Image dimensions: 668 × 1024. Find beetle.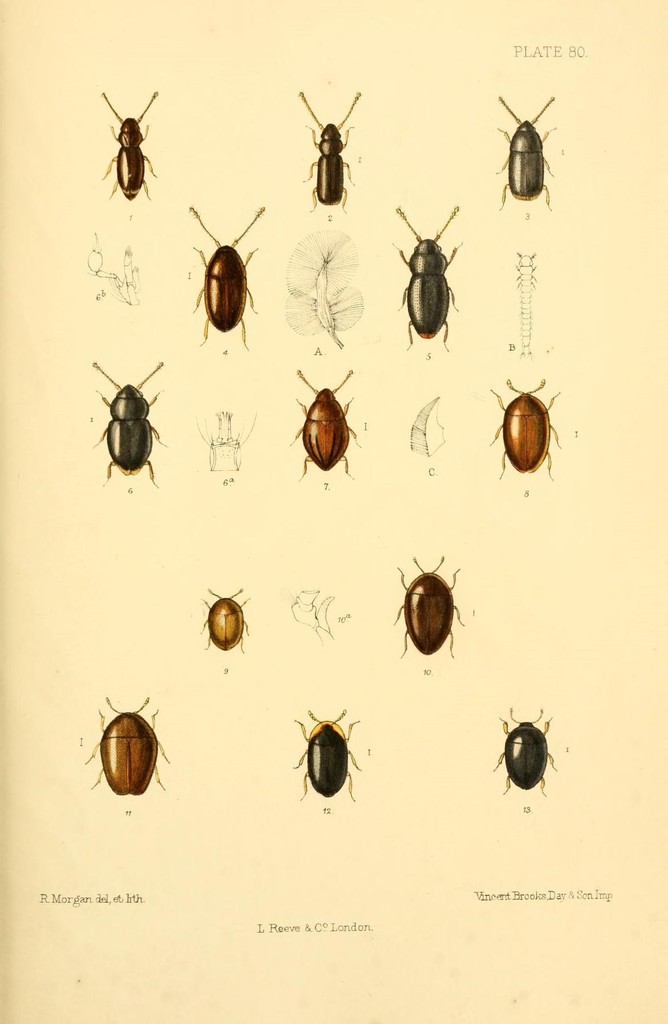
[293, 713, 354, 801].
